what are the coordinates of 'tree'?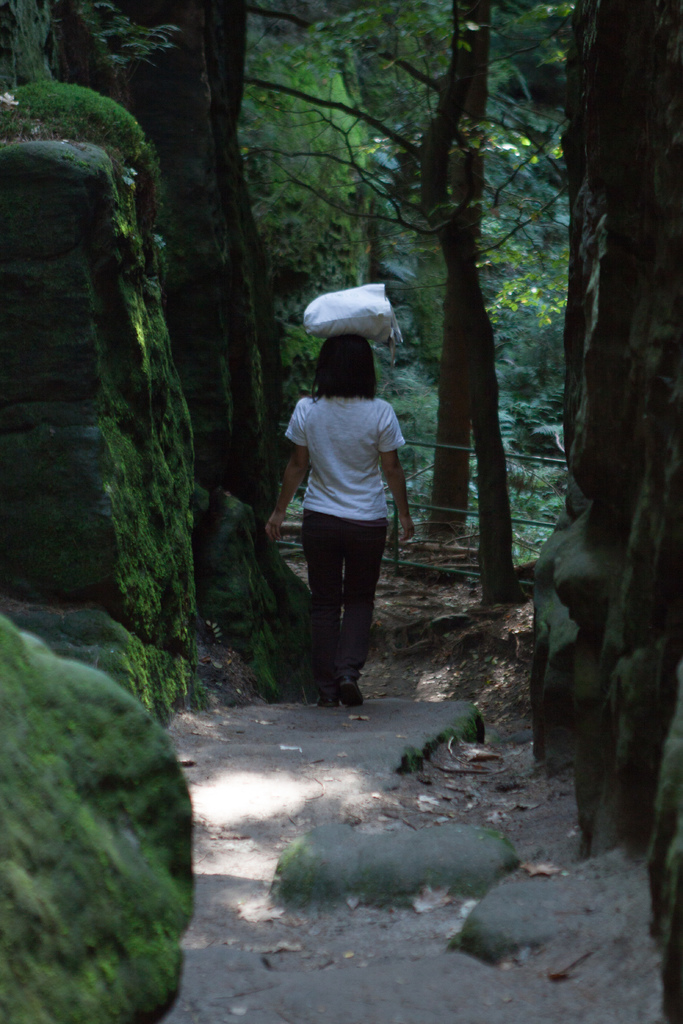
Rect(236, 0, 584, 627).
